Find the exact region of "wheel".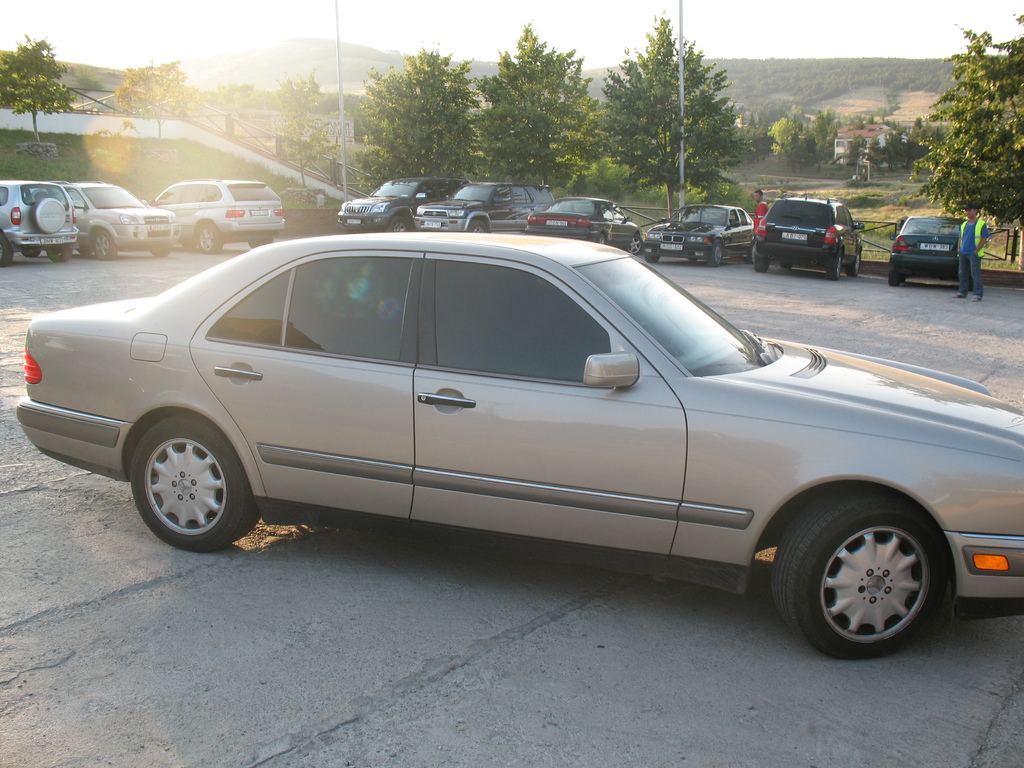
Exact region: select_region(79, 243, 95, 256).
